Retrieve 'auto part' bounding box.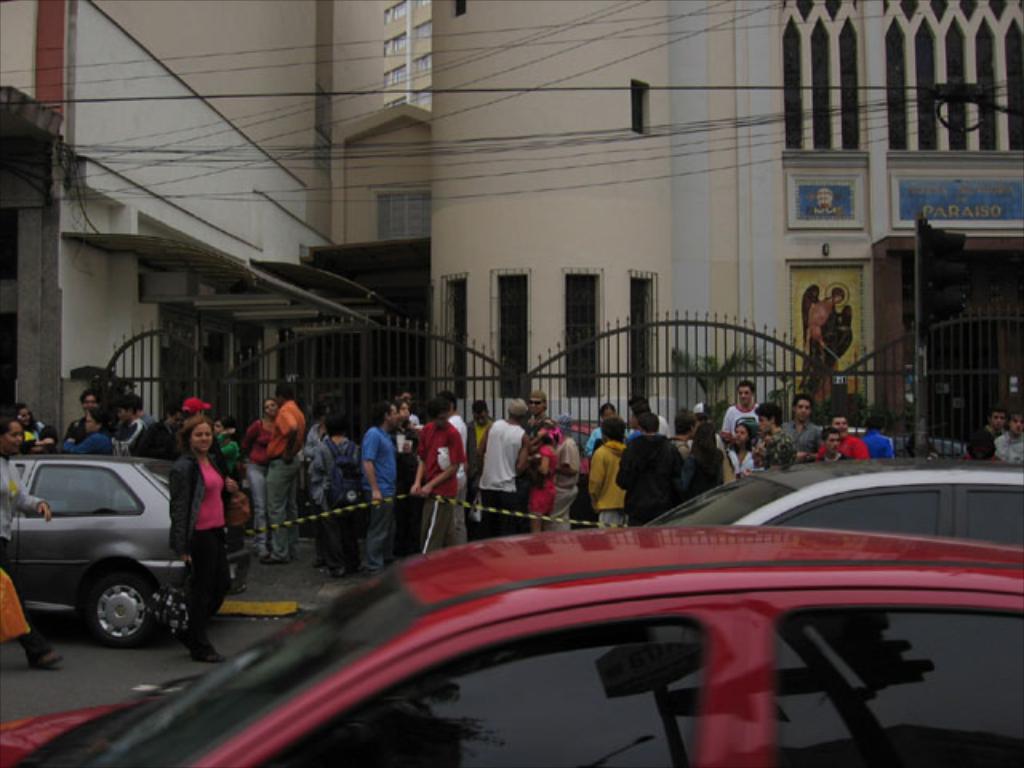
Bounding box: 638,469,797,525.
